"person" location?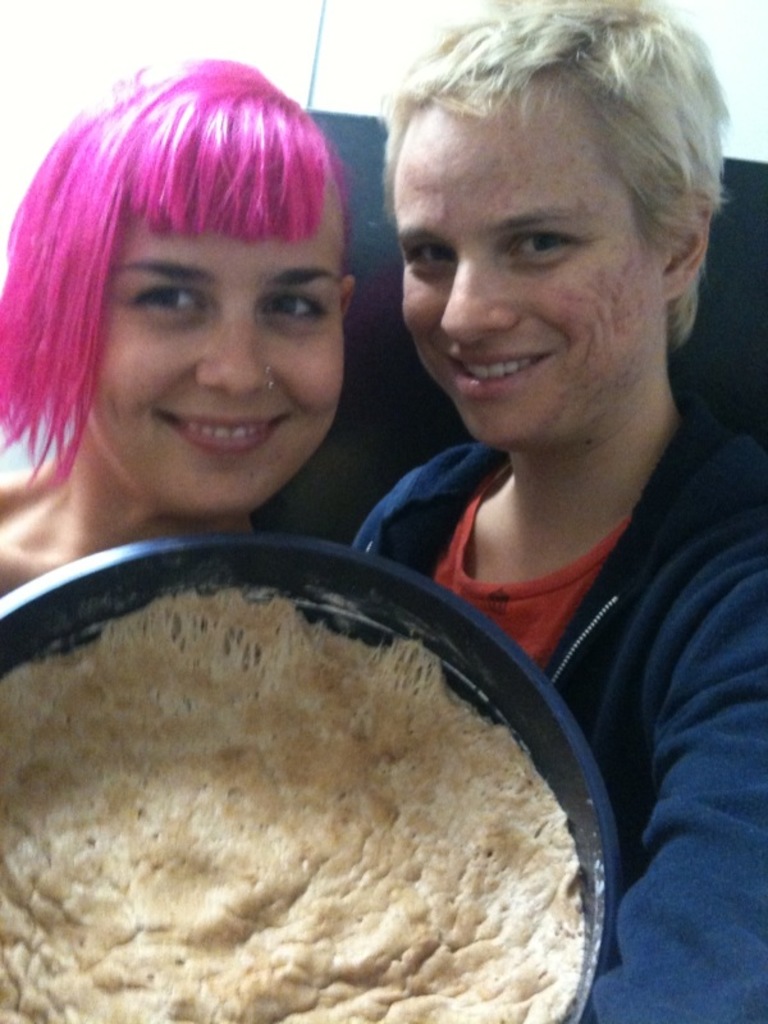
BBox(339, 0, 767, 1023)
